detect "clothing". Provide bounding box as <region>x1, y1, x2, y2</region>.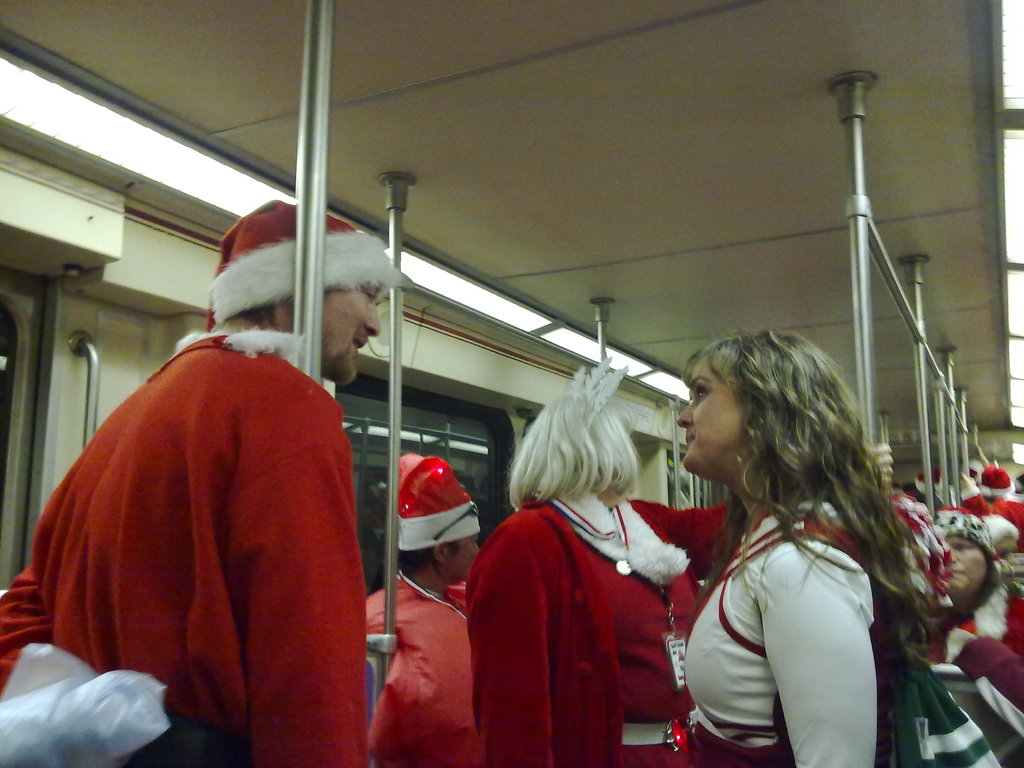
<region>684, 500, 895, 767</region>.
